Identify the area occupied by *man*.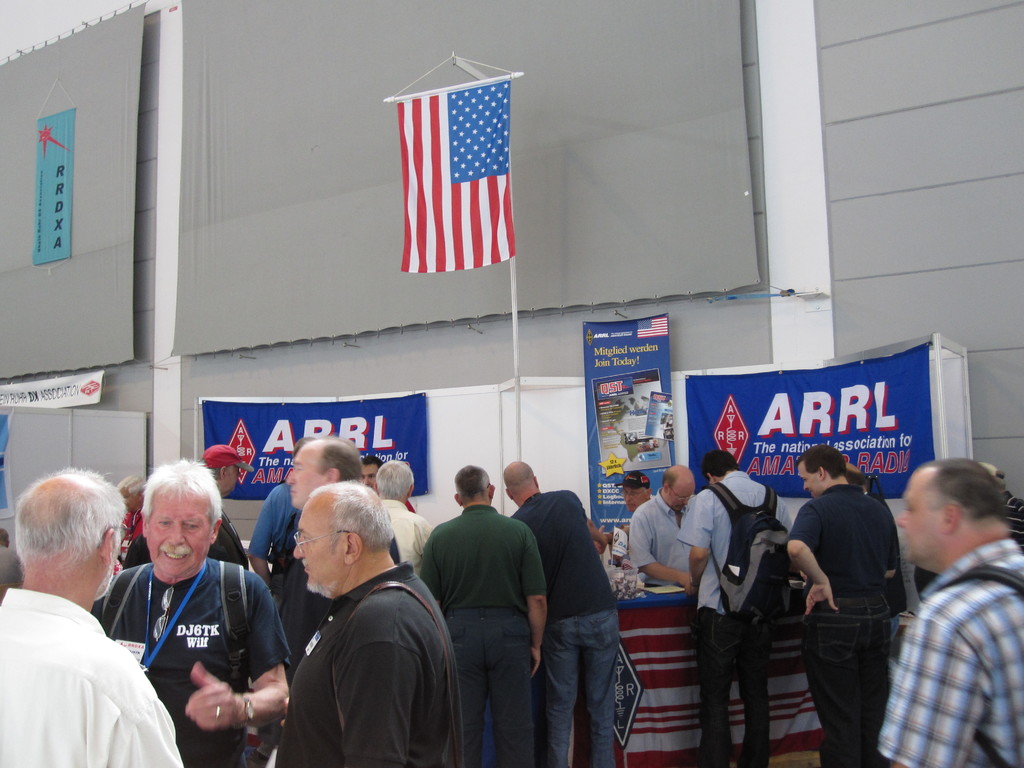
Area: 93/458/292/767.
